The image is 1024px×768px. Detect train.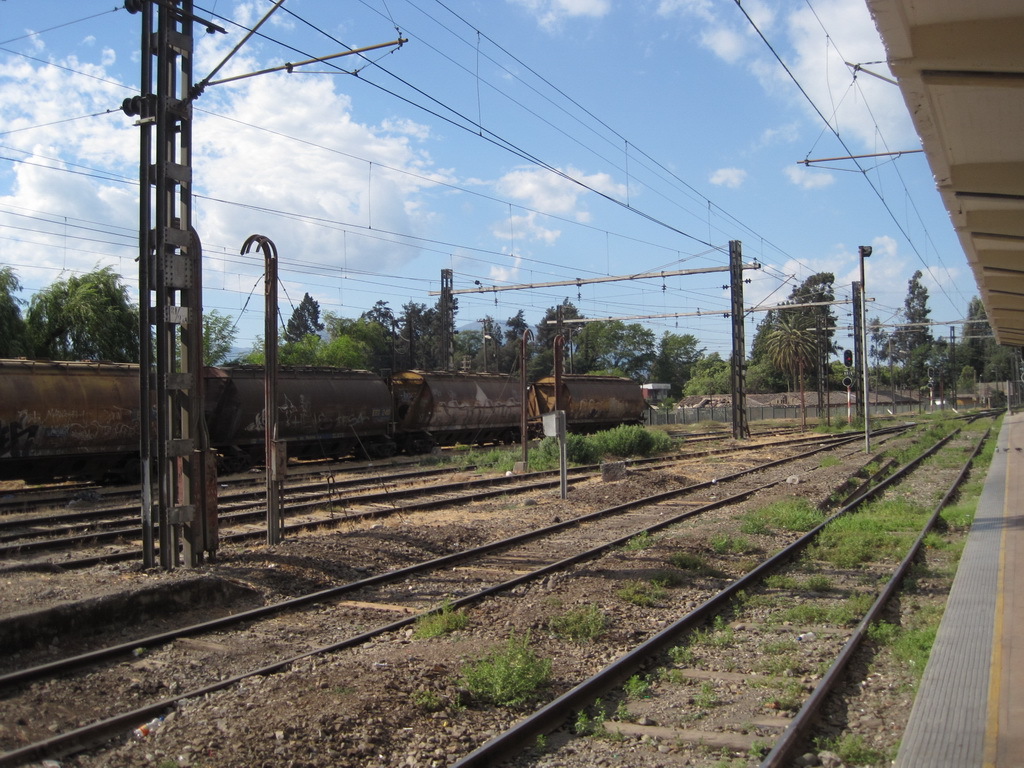
Detection: {"left": 0, "top": 359, "right": 648, "bottom": 478}.
